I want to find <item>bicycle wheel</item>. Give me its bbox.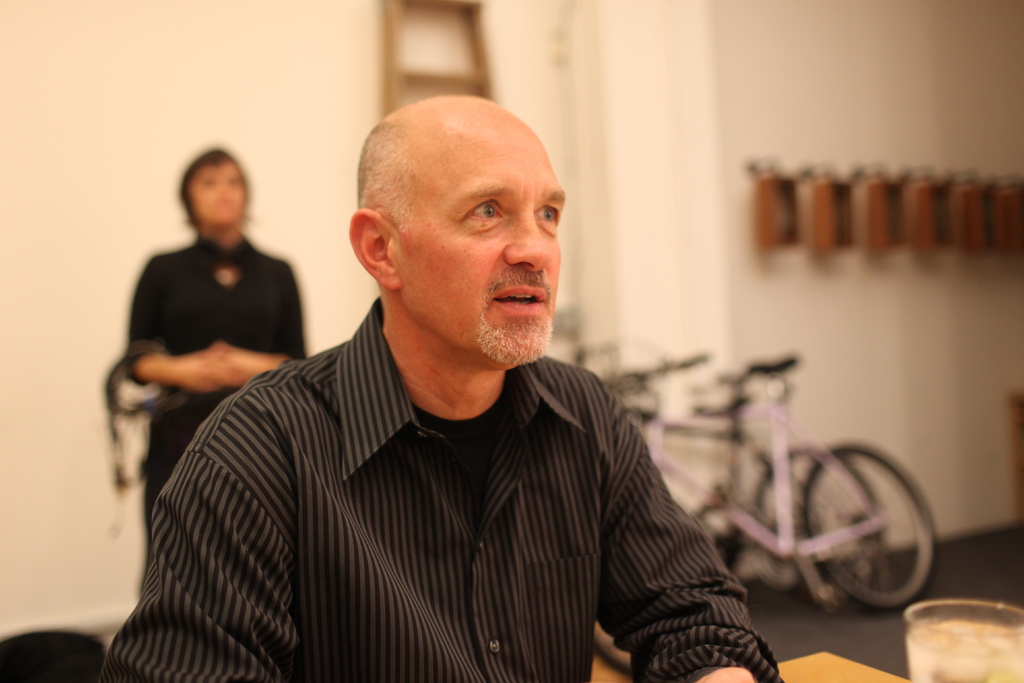
bbox=[753, 445, 838, 593].
